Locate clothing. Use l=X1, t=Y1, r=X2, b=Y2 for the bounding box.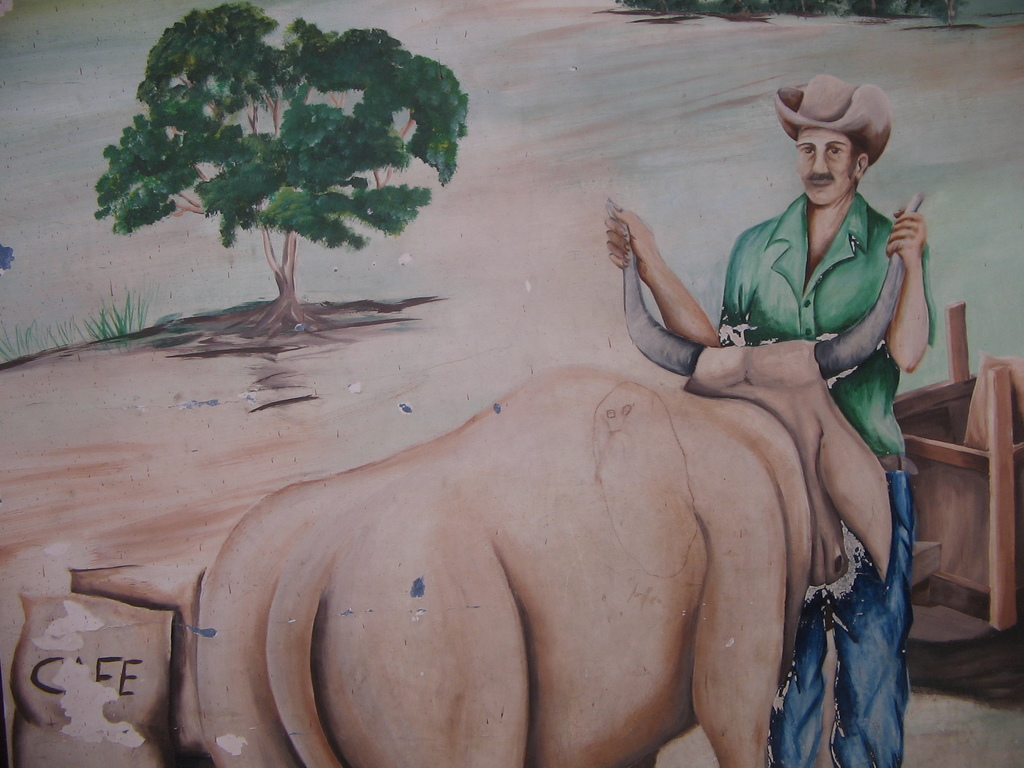
l=719, t=193, r=938, b=767.
